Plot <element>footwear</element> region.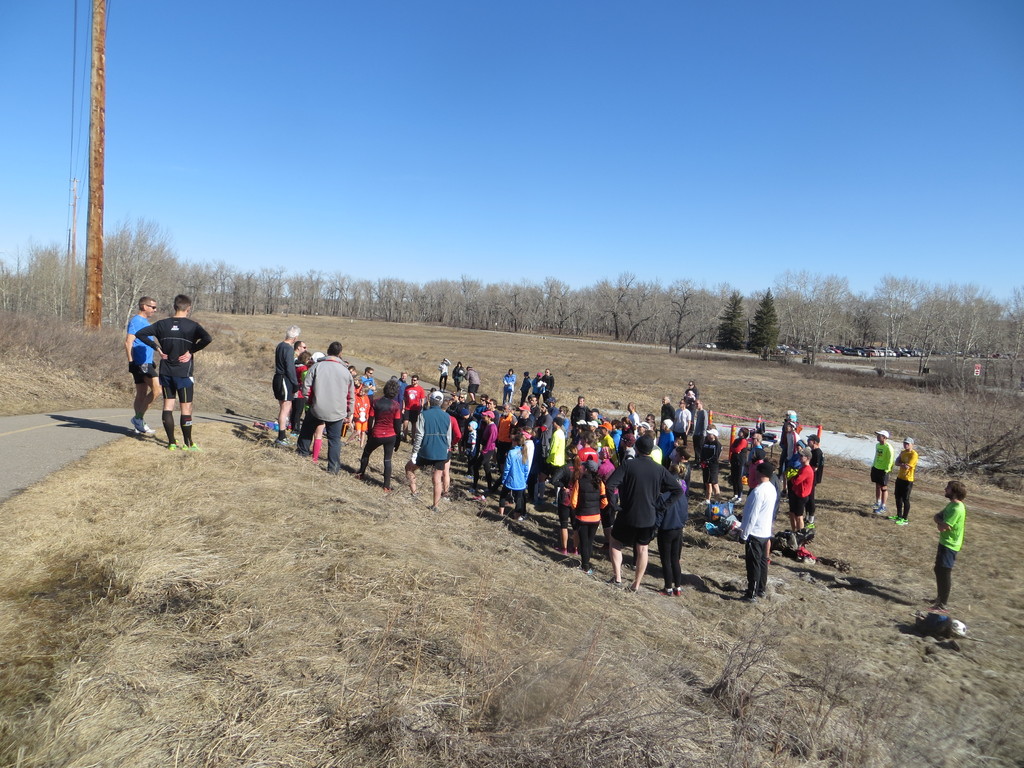
Plotted at [x1=358, y1=438, x2=364, y2=442].
